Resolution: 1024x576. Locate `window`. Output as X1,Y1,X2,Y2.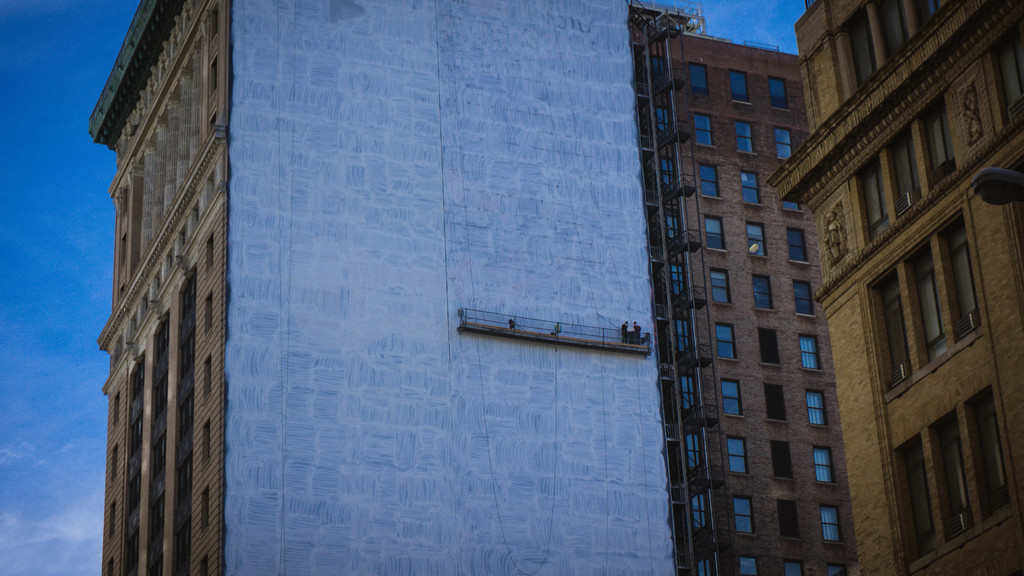
917,88,954,176.
